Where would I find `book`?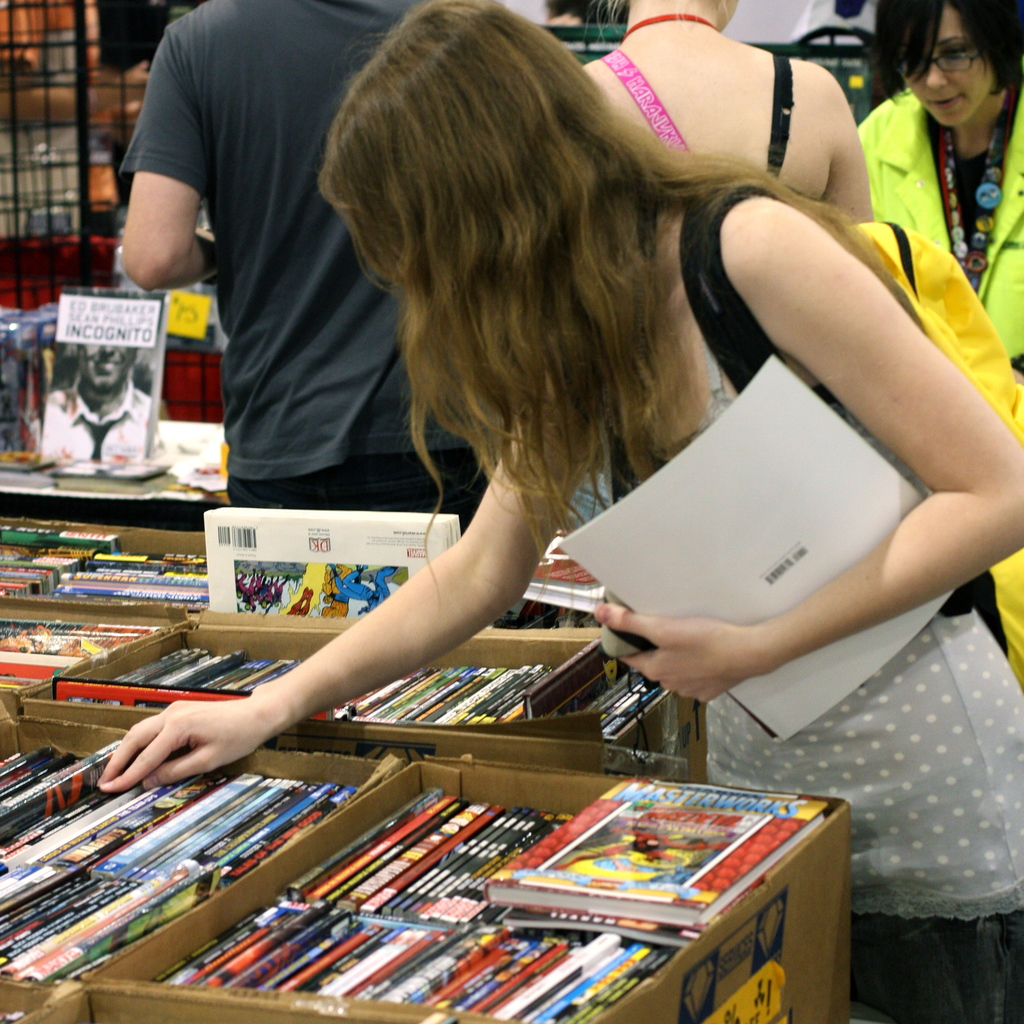
At select_region(476, 774, 820, 931).
